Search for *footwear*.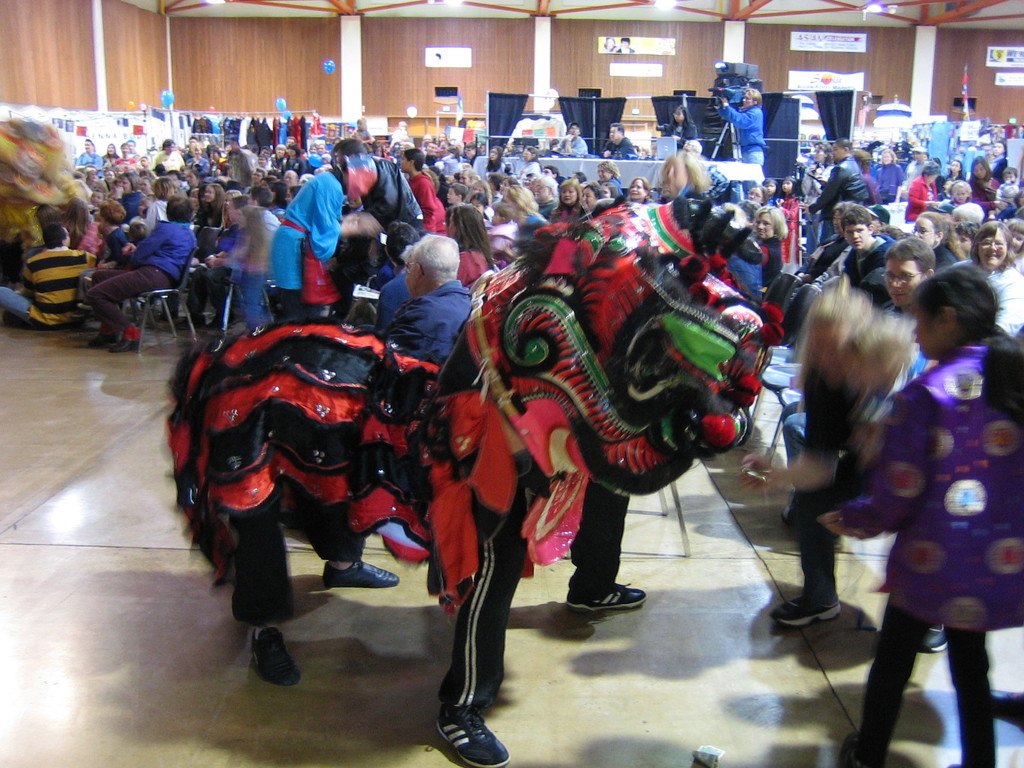
Found at Rect(246, 627, 298, 687).
